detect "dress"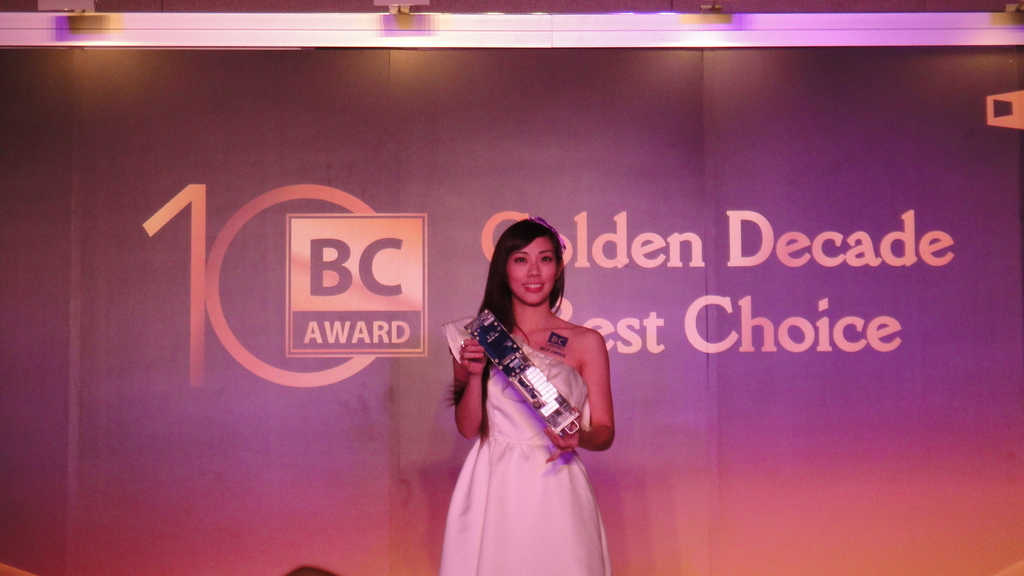
(x1=438, y1=316, x2=612, y2=575)
